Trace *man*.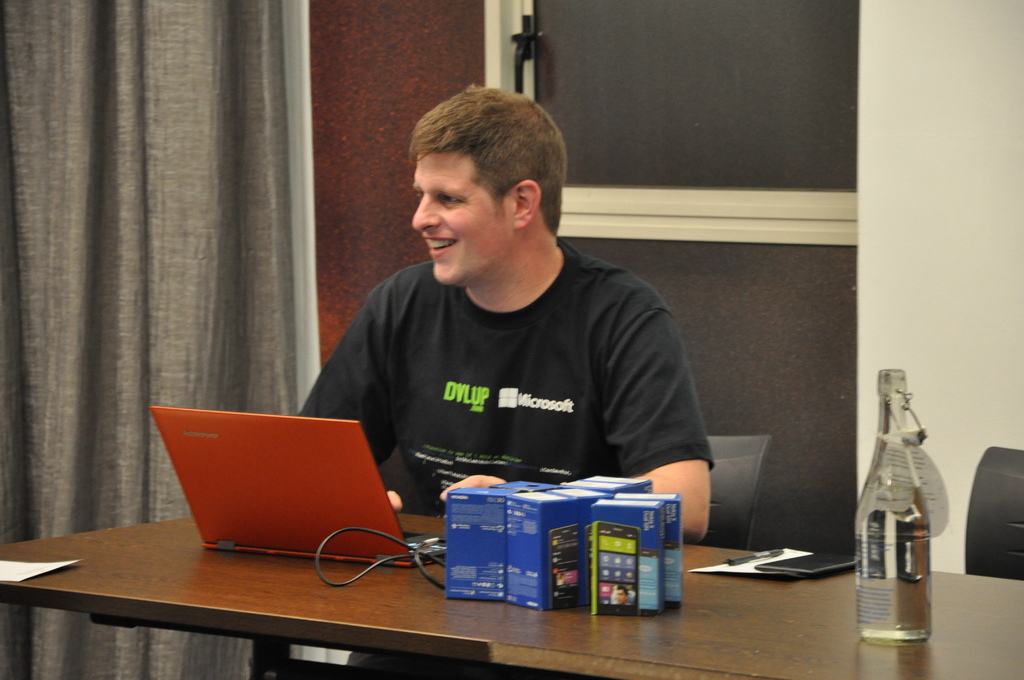
Traced to 288 70 724 531.
